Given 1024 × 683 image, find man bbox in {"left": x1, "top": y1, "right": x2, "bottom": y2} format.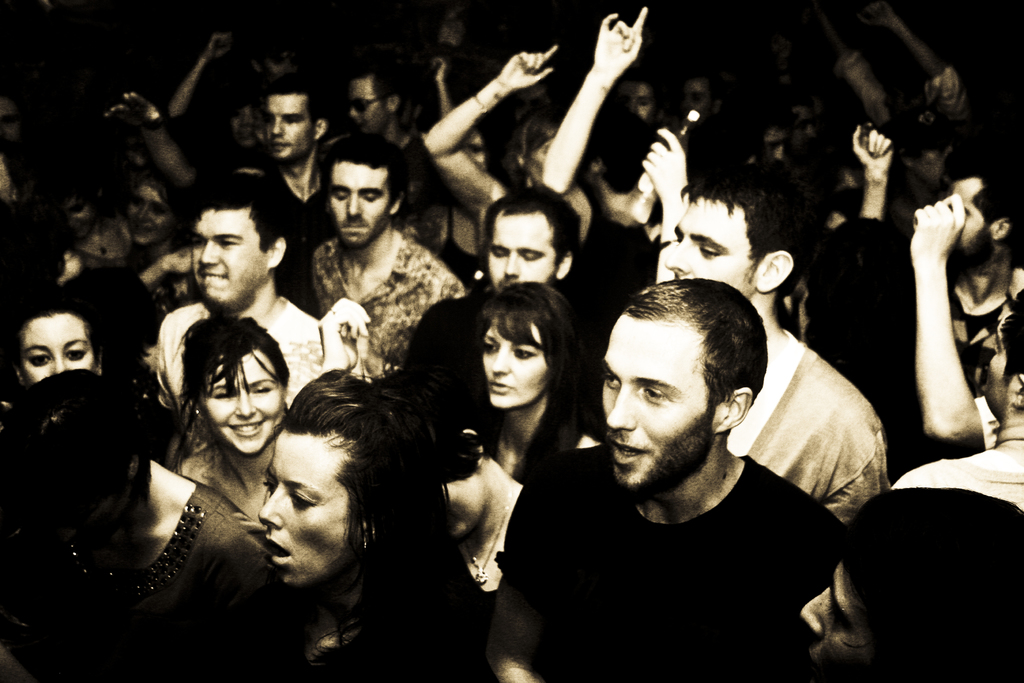
{"left": 662, "top": 172, "right": 889, "bottom": 520}.
